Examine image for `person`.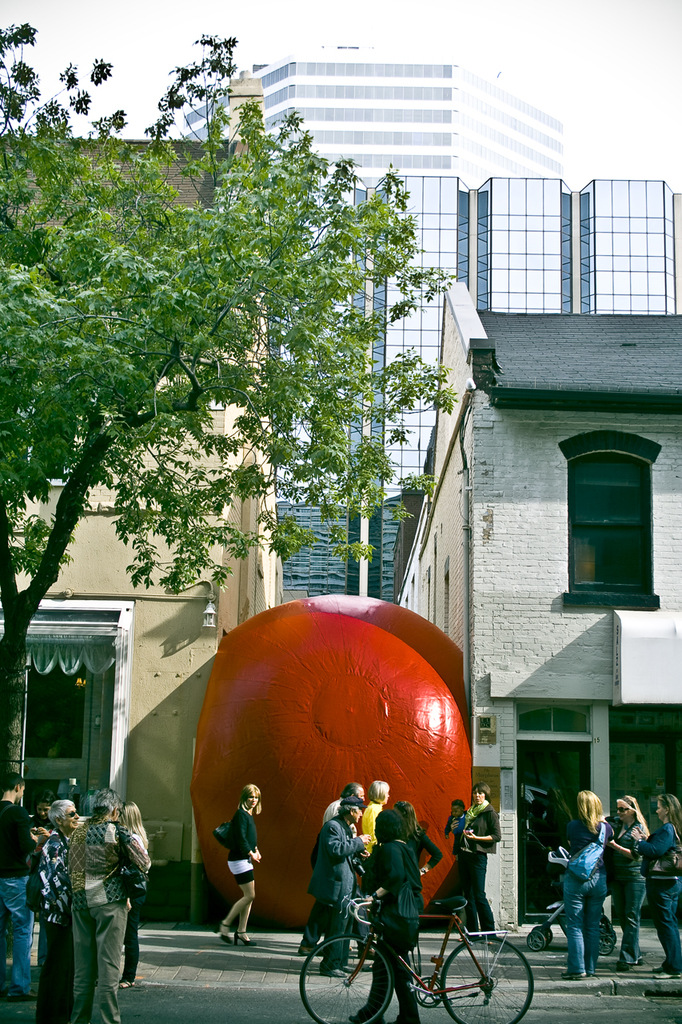
Examination result: [317,774,370,818].
